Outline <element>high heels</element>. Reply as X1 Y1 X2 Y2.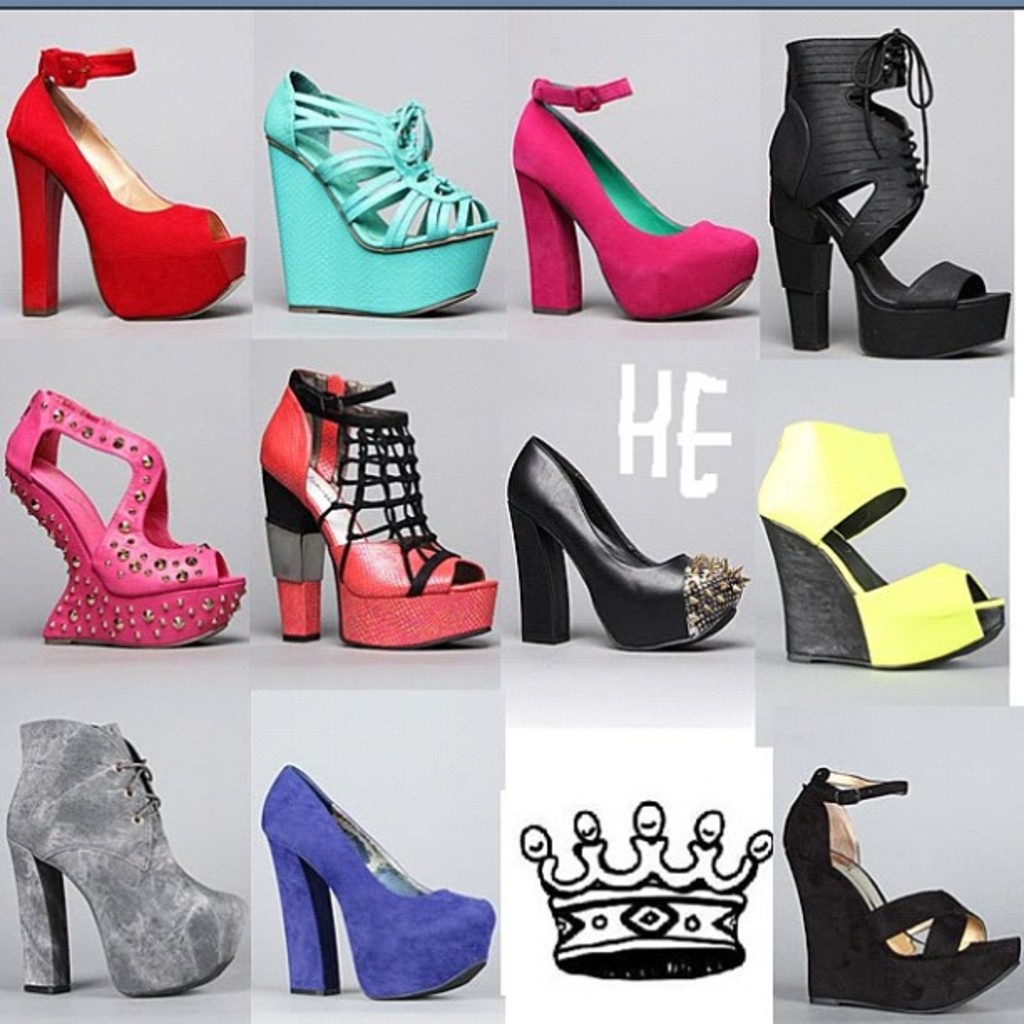
785 771 1022 1016.
